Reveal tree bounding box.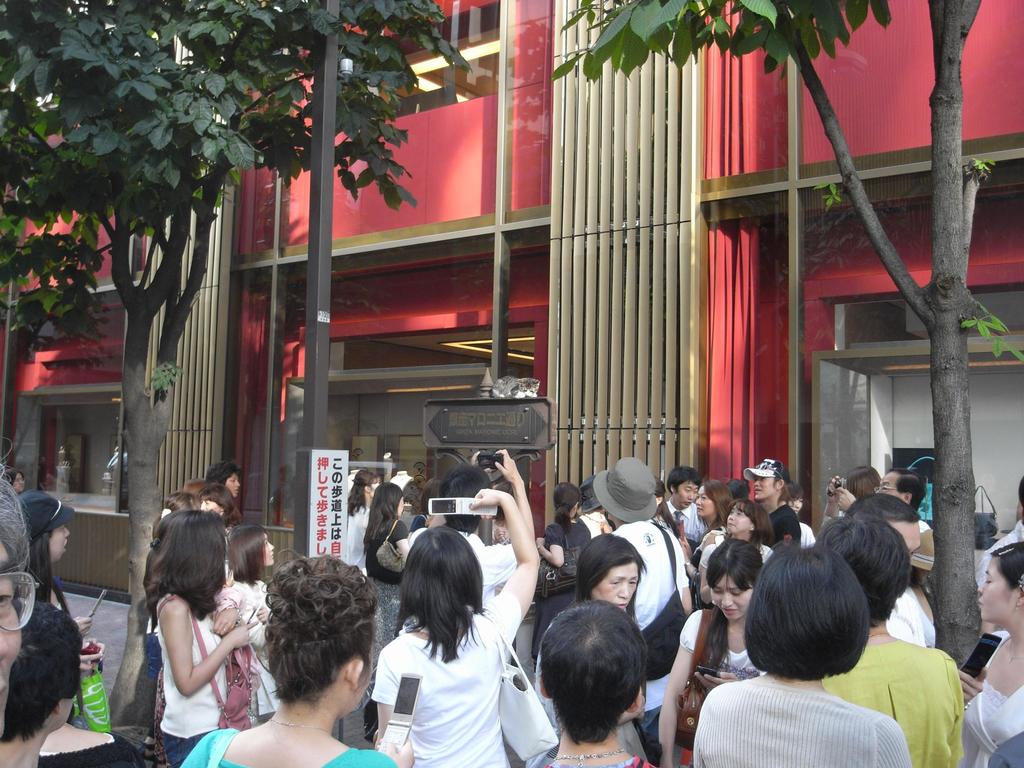
Revealed: [0, 0, 476, 732].
